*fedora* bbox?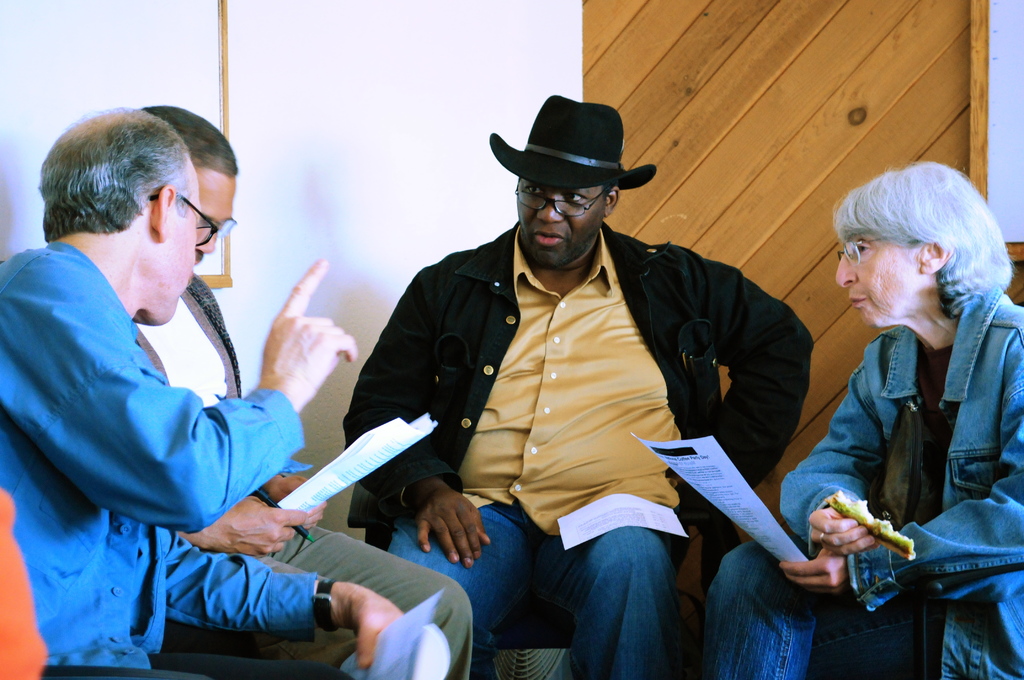
x1=489 y1=93 x2=659 y2=188
